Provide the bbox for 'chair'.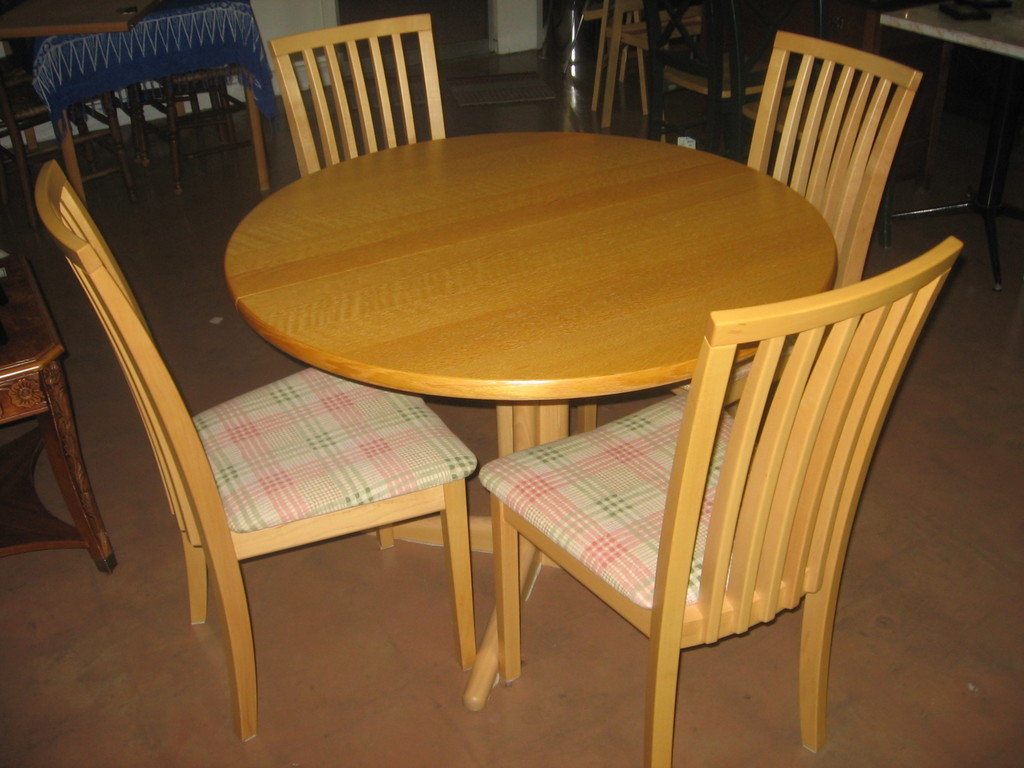
BBox(643, 0, 837, 159).
